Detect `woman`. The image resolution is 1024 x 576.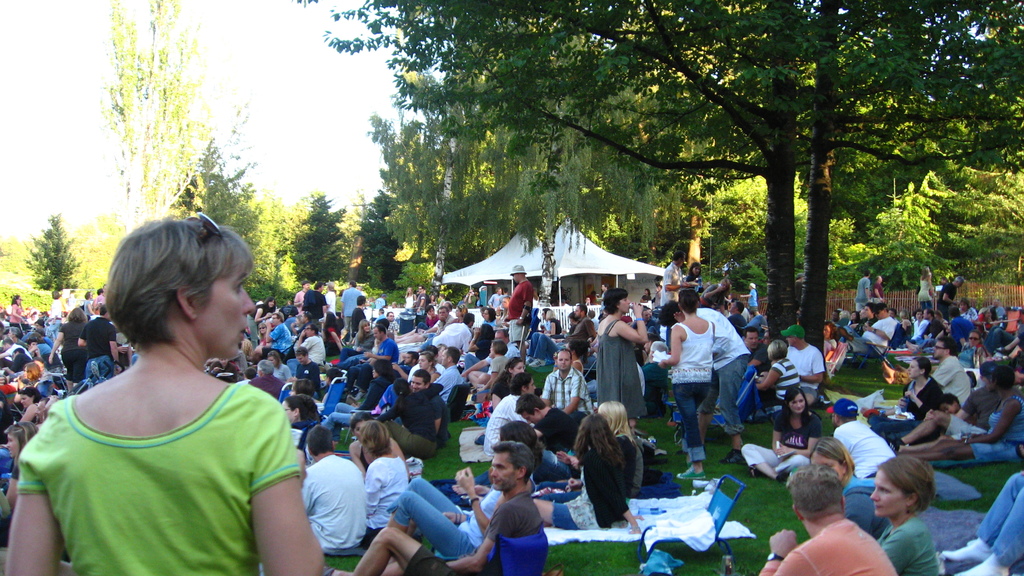
select_region(867, 355, 942, 441).
